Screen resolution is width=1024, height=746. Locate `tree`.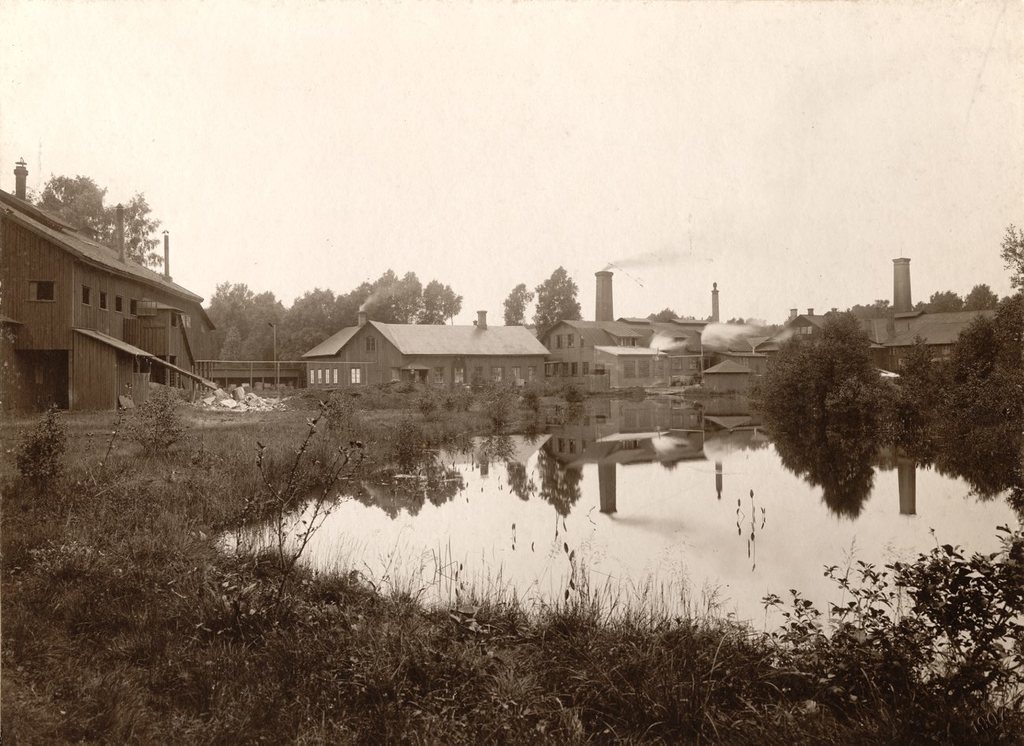
997, 221, 1023, 300.
